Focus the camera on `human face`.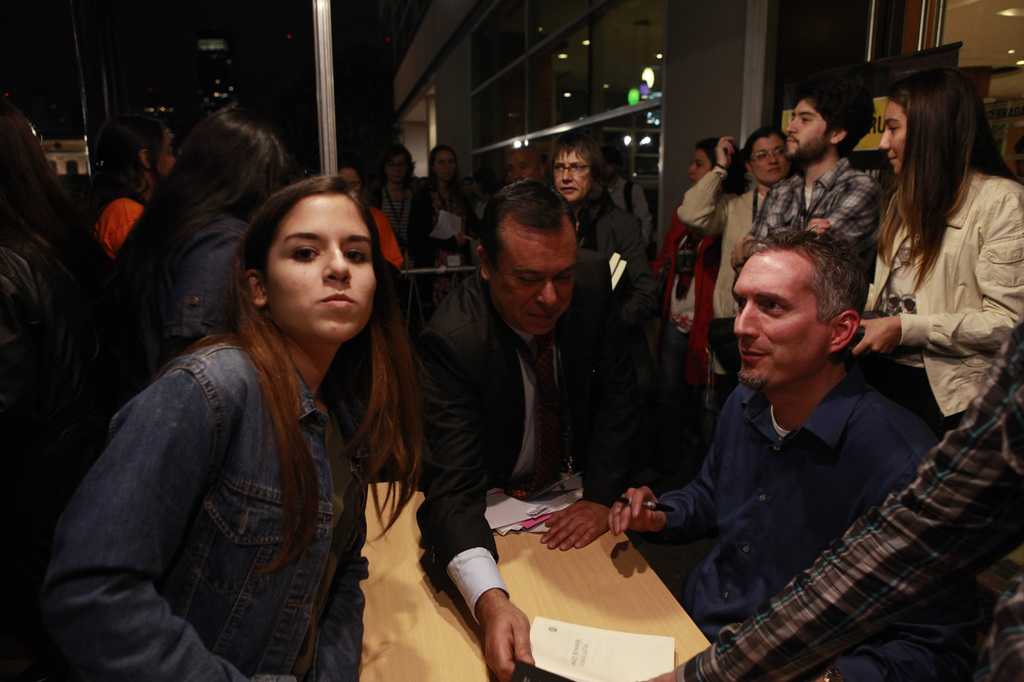
Focus region: 728/251/817/383.
